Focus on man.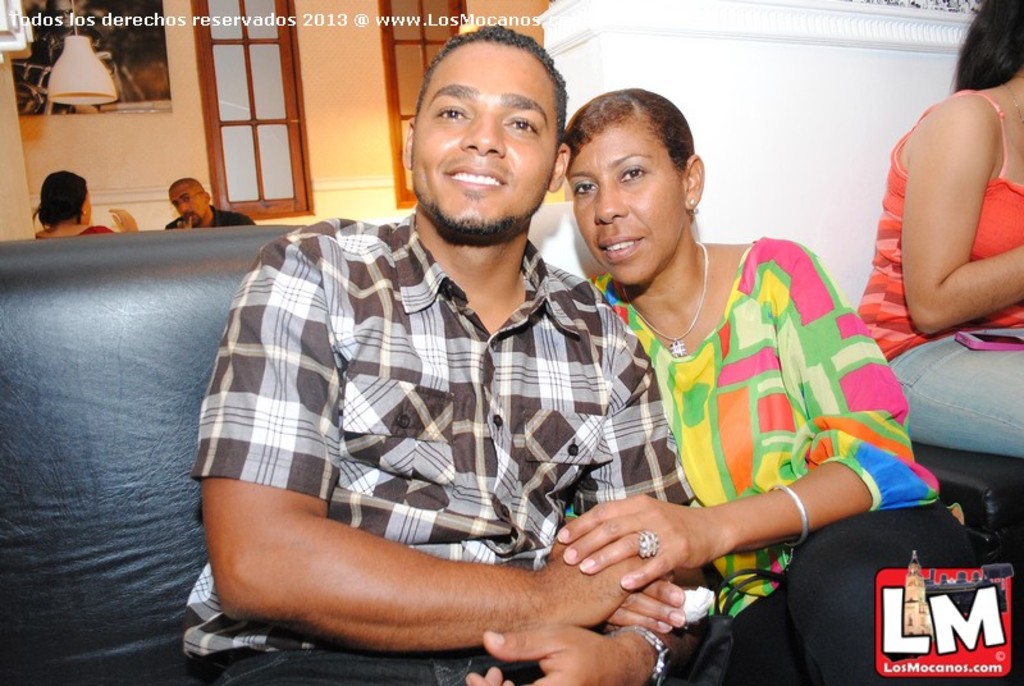
Focused at [left=151, top=0, right=655, bottom=651].
